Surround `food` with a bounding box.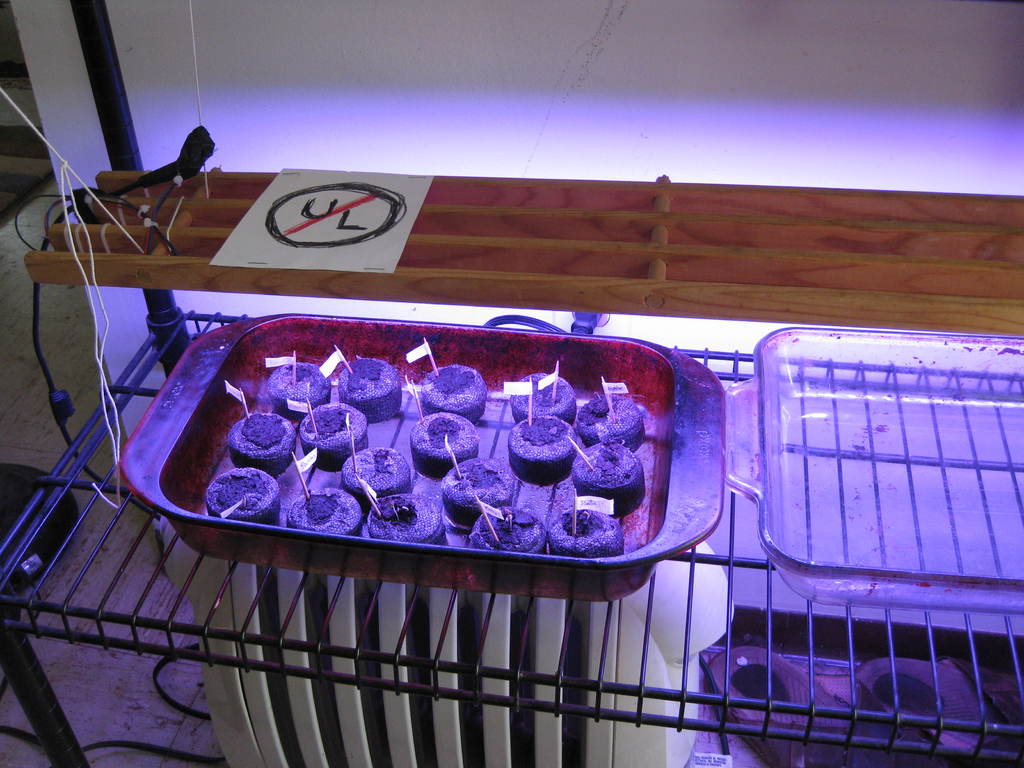
227 410 295 476.
